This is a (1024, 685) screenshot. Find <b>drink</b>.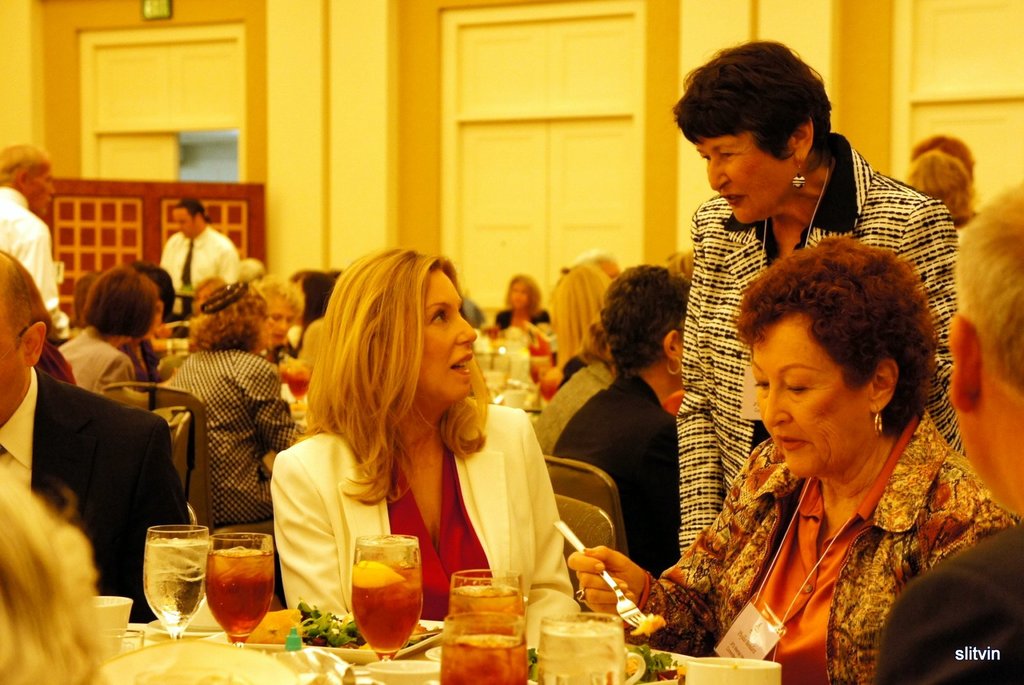
Bounding box: x1=536, y1=620, x2=622, y2=684.
